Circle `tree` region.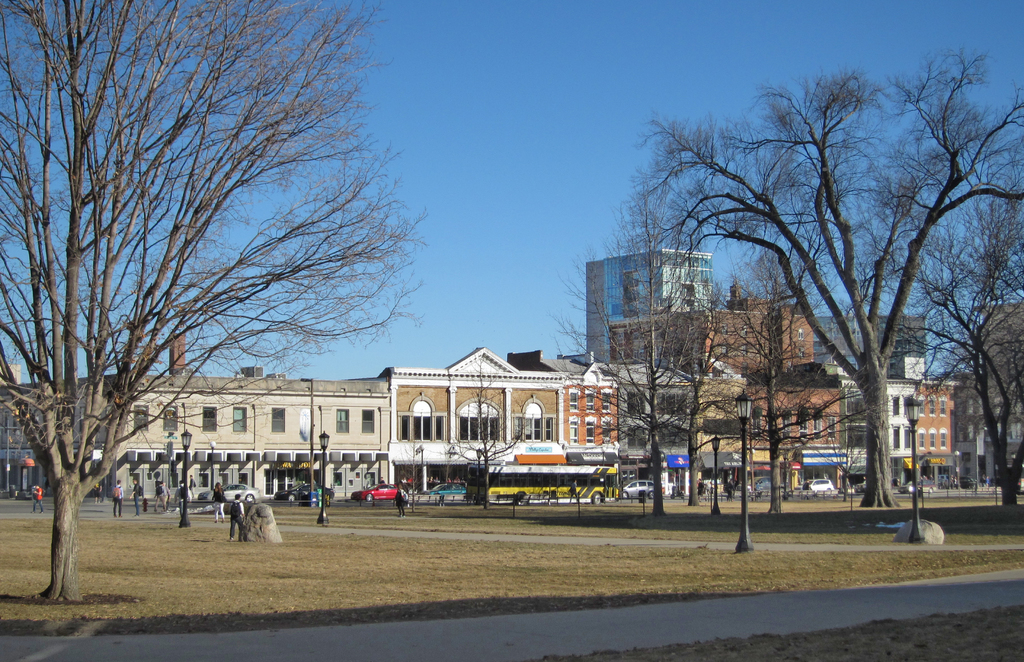
Region: region(642, 56, 997, 534).
